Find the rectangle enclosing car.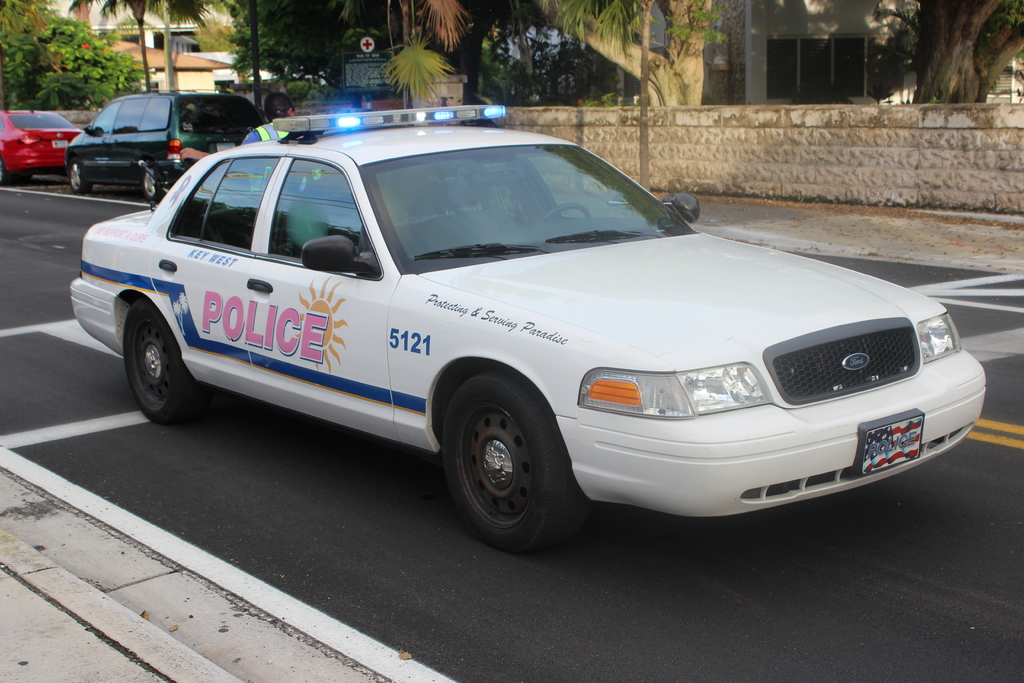
l=0, t=110, r=83, b=189.
